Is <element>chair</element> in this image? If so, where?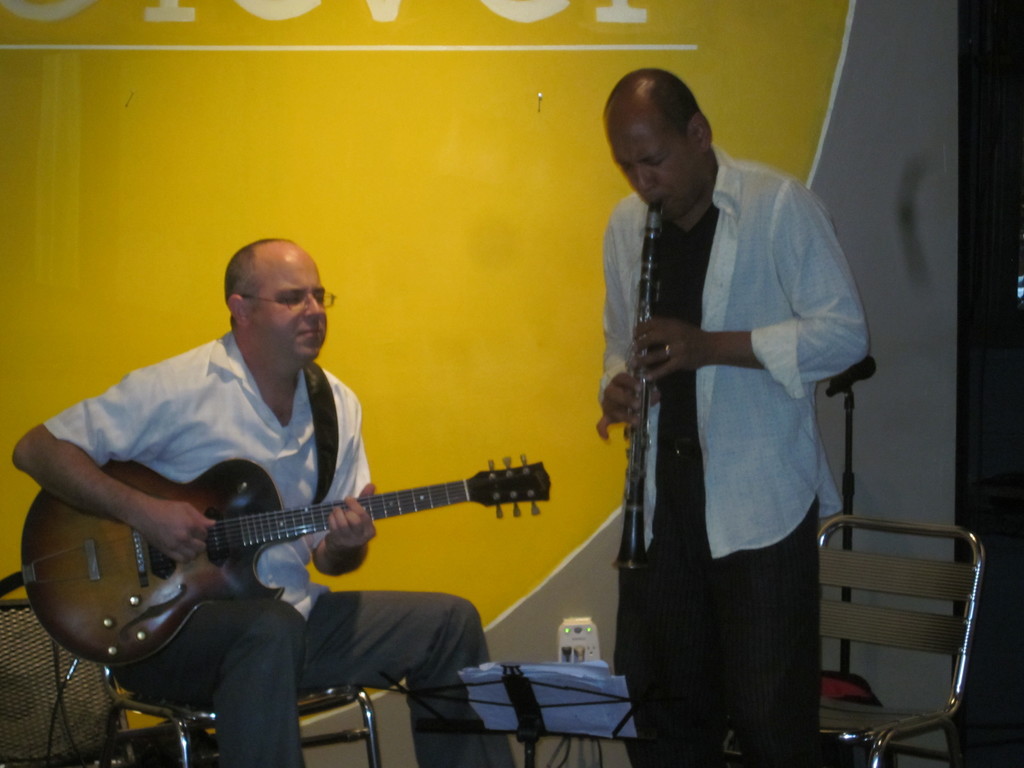
Yes, at (left=91, top=664, right=386, bottom=767).
